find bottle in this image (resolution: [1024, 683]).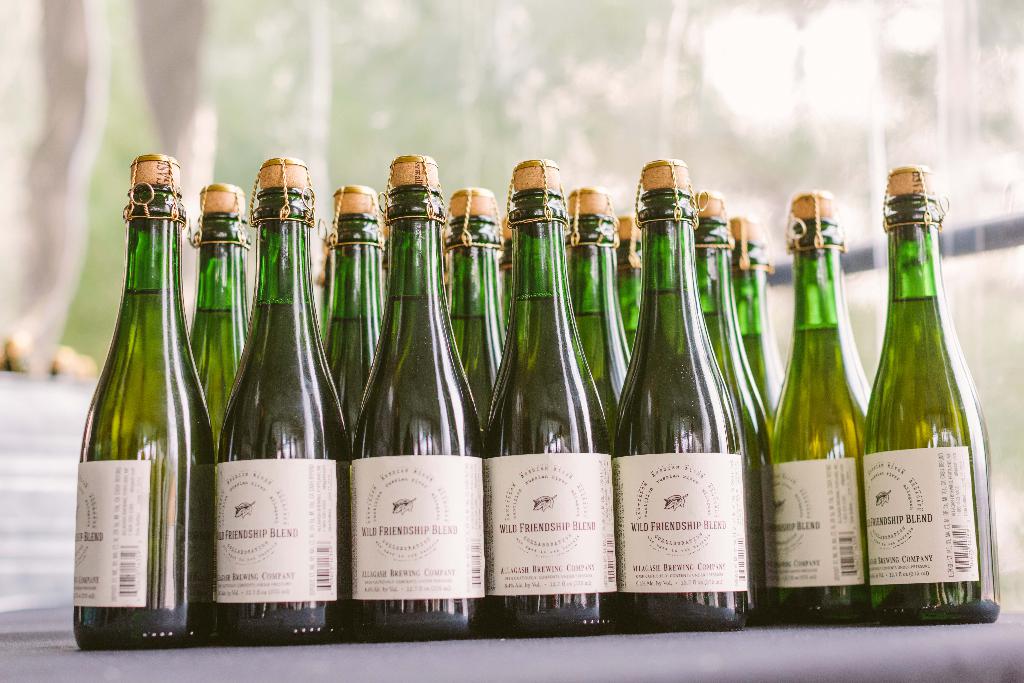
<region>353, 152, 488, 638</region>.
